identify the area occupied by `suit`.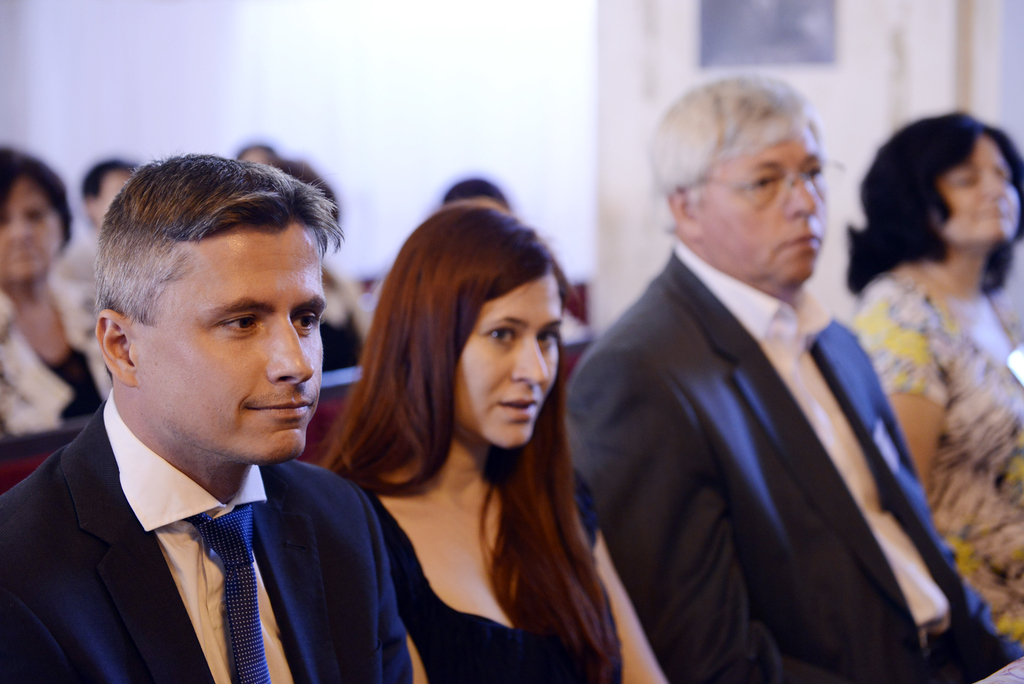
Area: [0, 388, 412, 683].
